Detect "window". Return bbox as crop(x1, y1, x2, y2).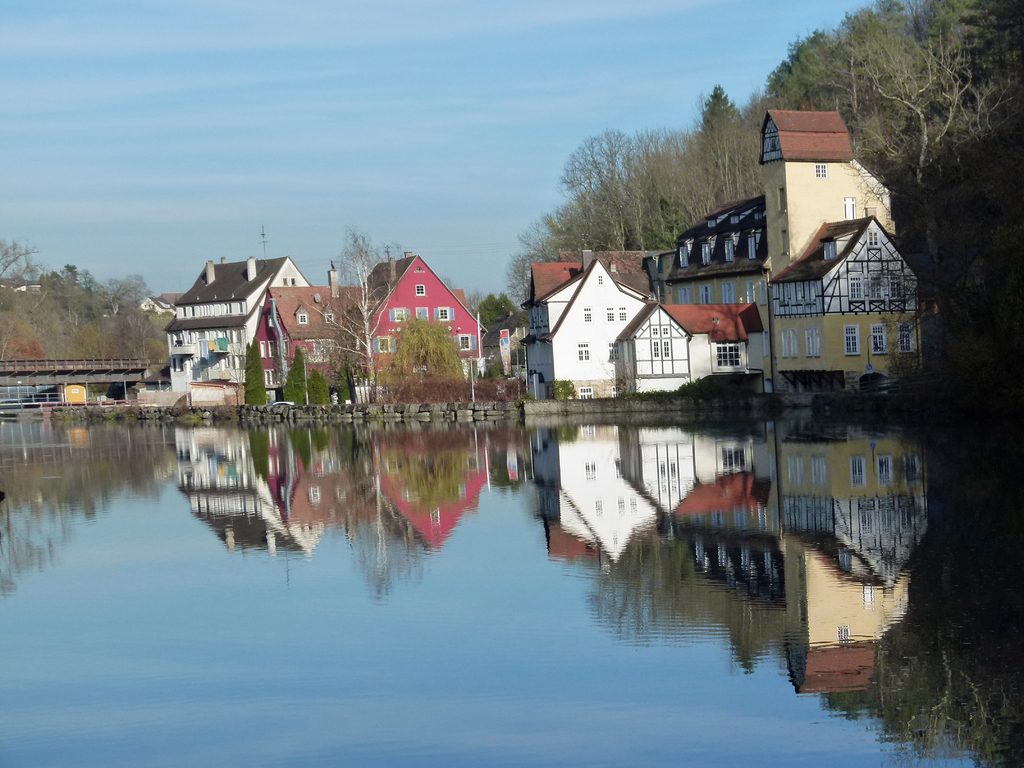
crop(578, 387, 594, 399).
